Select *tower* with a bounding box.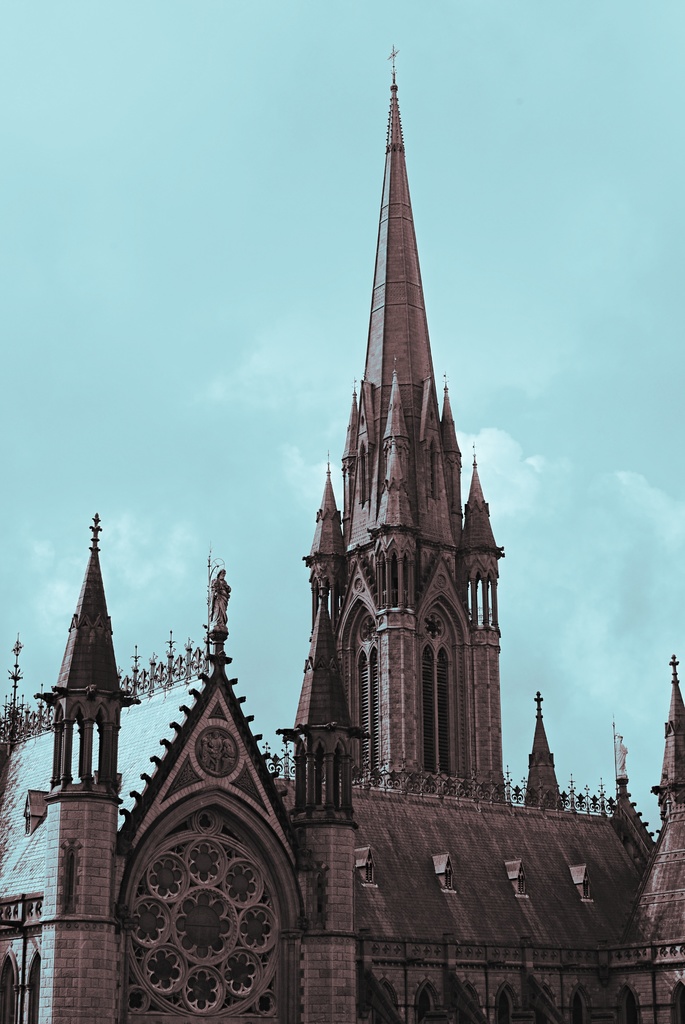
[636, 655, 684, 1023].
